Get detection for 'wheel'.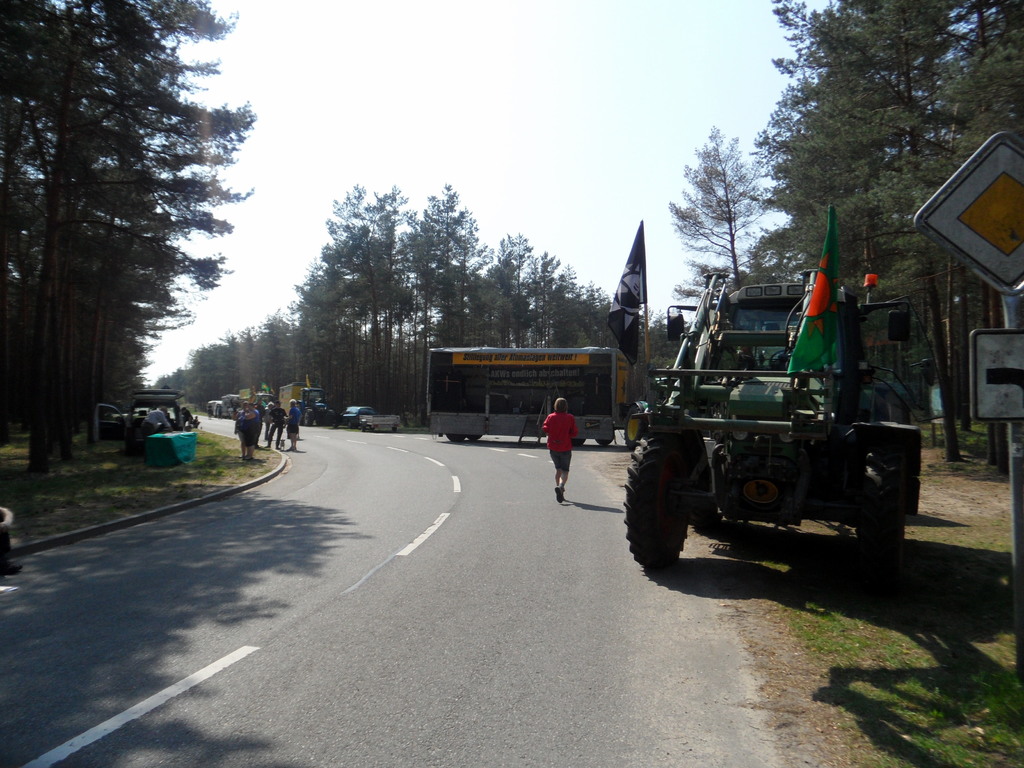
Detection: (left=465, top=433, right=481, bottom=442).
